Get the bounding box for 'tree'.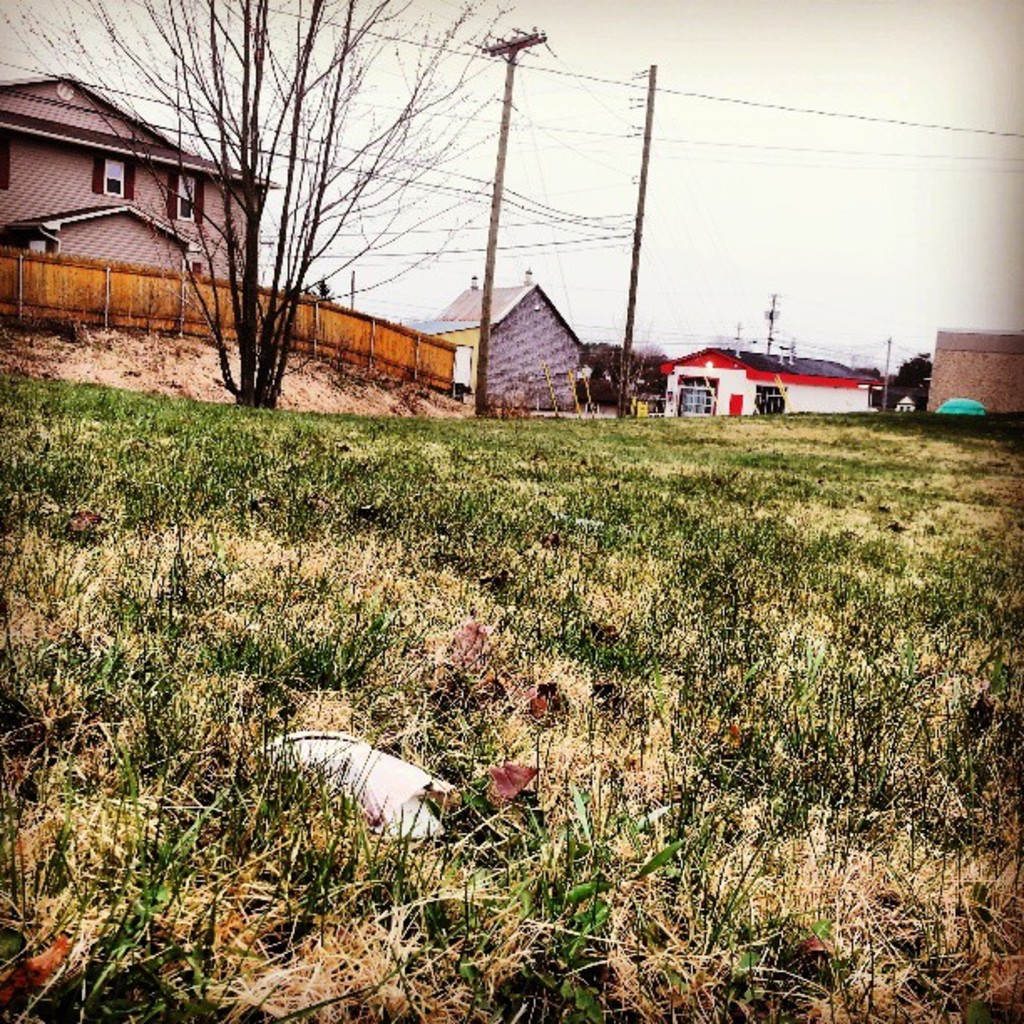
l=0, t=0, r=582, b=412.
